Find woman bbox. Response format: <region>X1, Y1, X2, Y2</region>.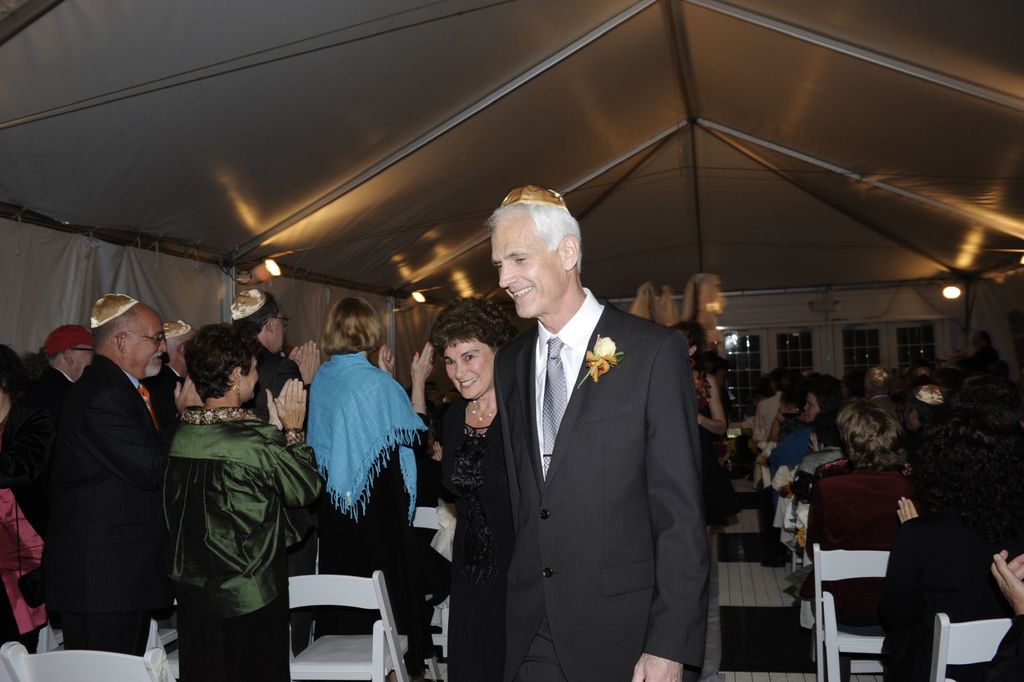
<region>765, 385, 813, 478</region>.
